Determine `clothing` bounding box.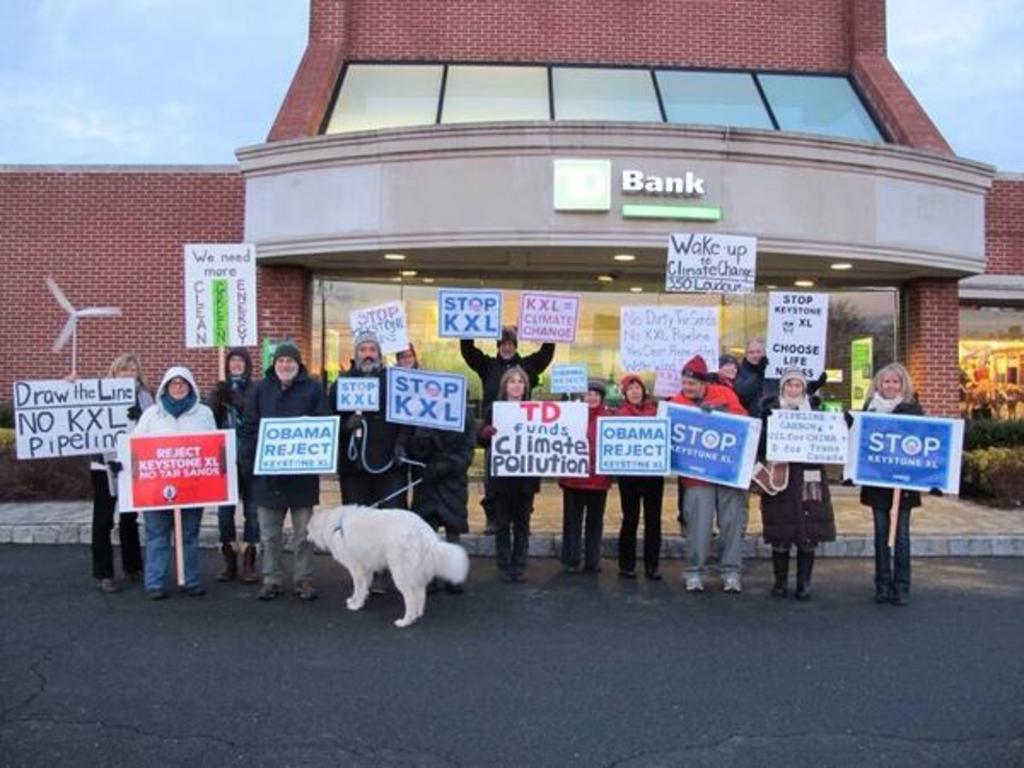
Determined: x1=556, y1=399, x2=620, y2=567.
